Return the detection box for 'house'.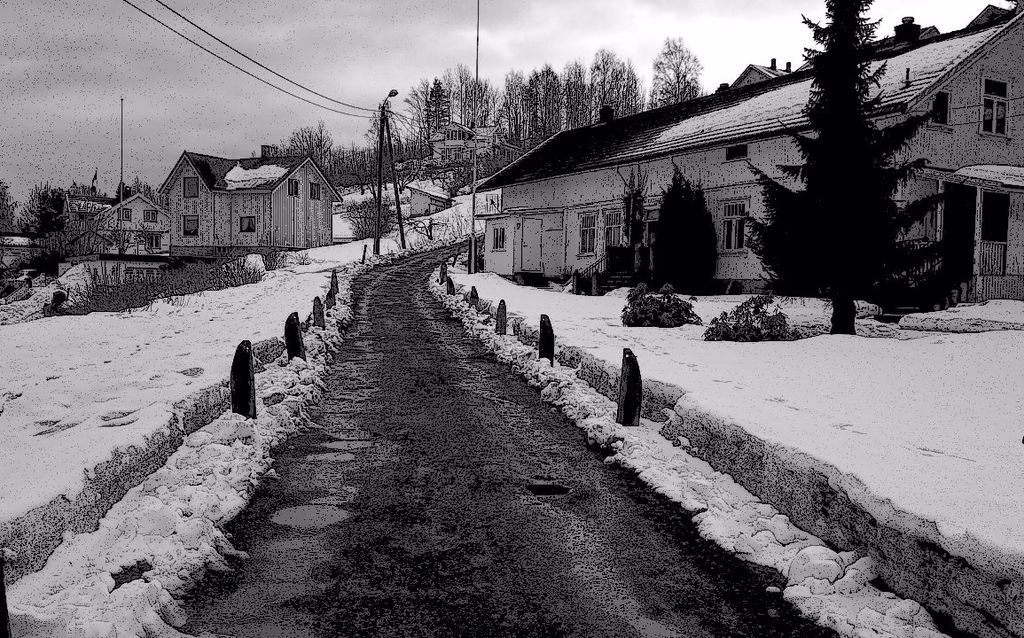
147, 142, 343, 263.
